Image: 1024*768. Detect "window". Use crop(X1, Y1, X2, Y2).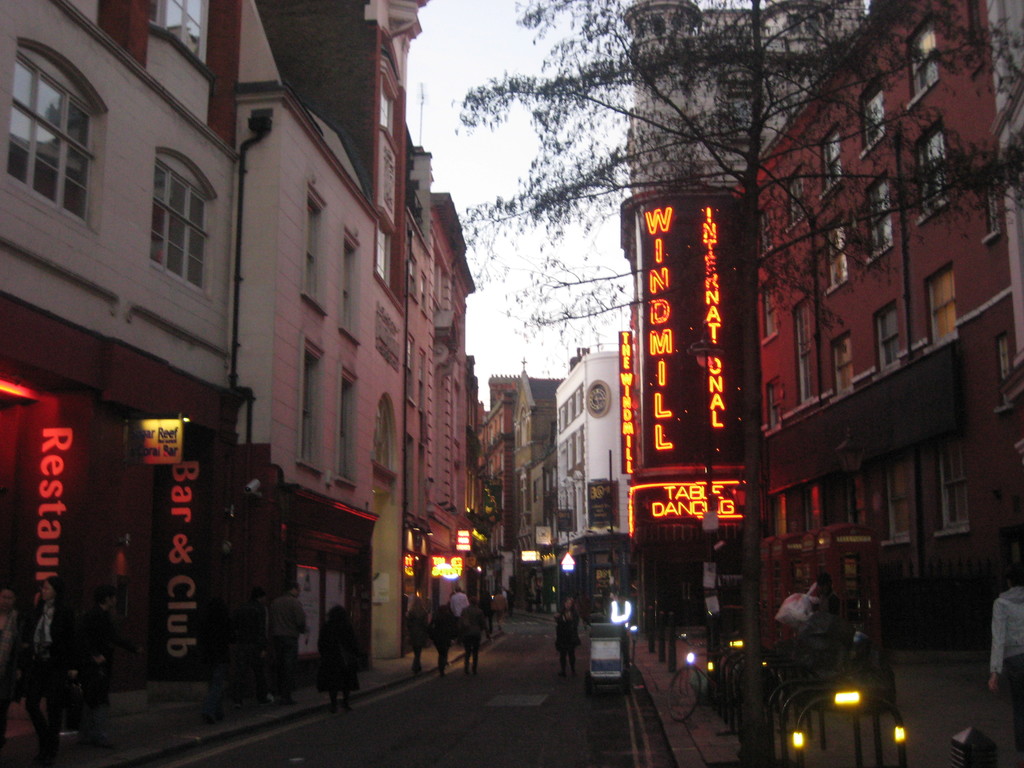
crop(291, 346, 322, 474).
